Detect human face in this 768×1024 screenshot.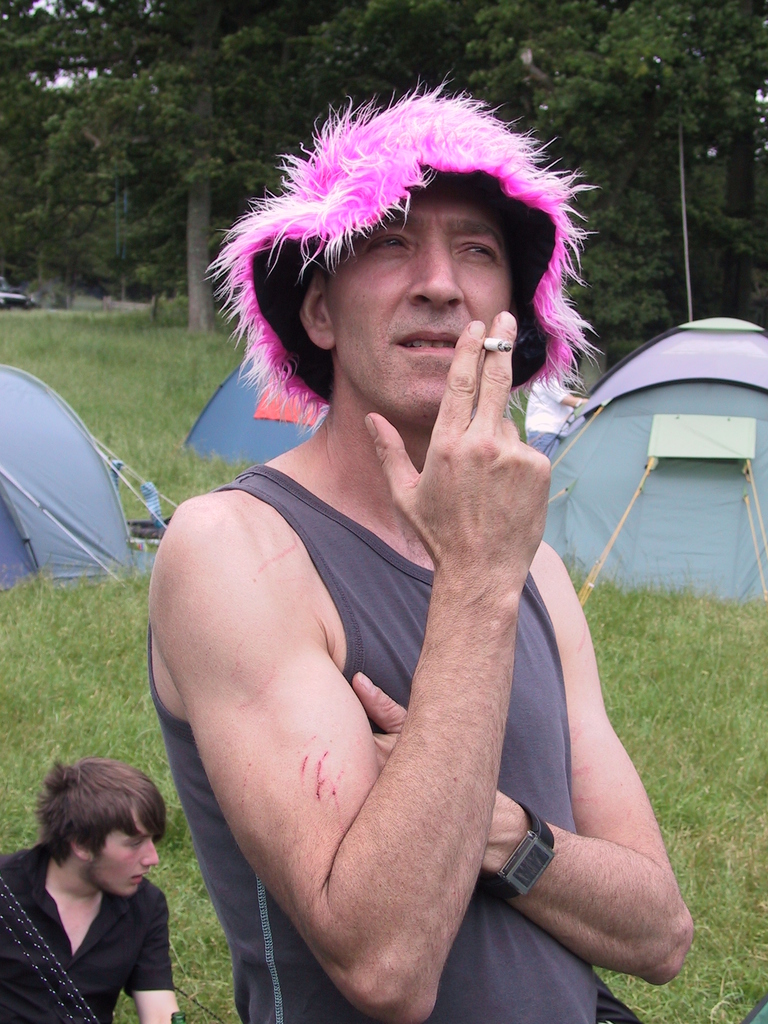
Detection: [330,188,517,413].
